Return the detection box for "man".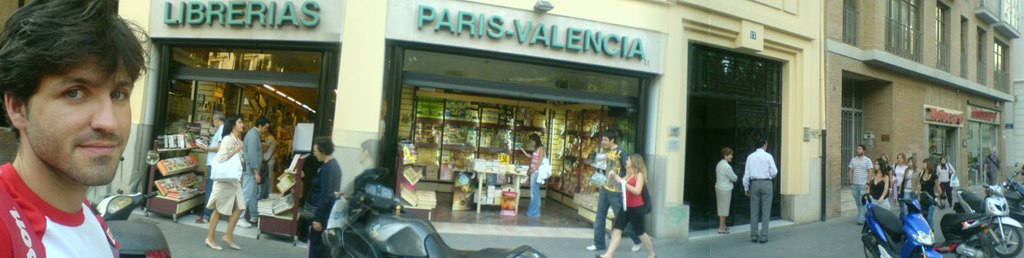
crop(0, 7, 162, 254).
